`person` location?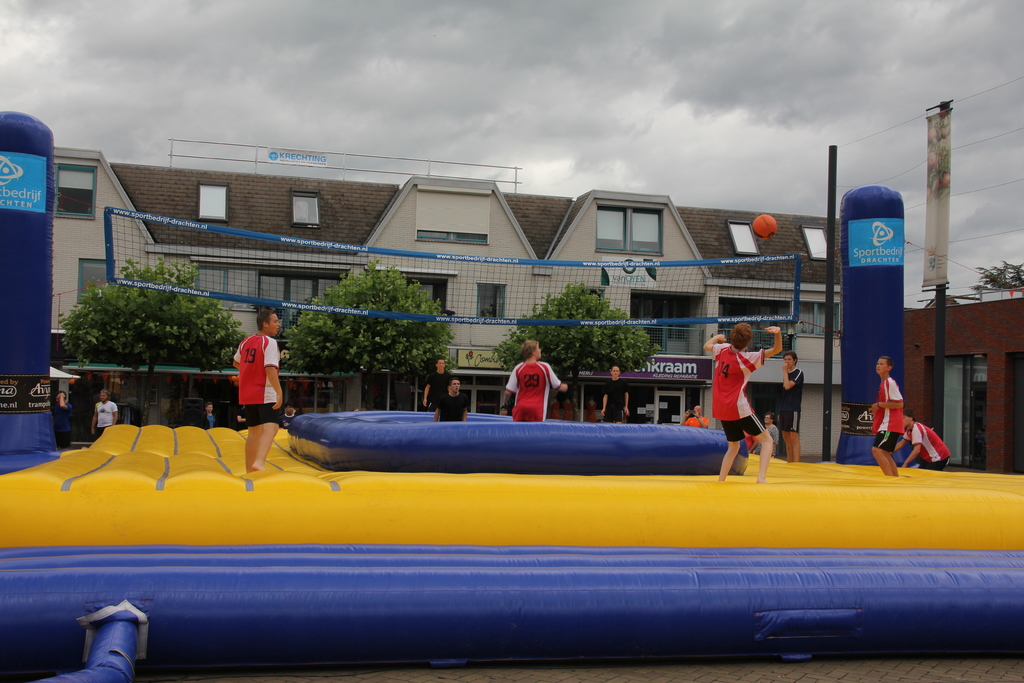
l=499, t=336, r=569, b=422
